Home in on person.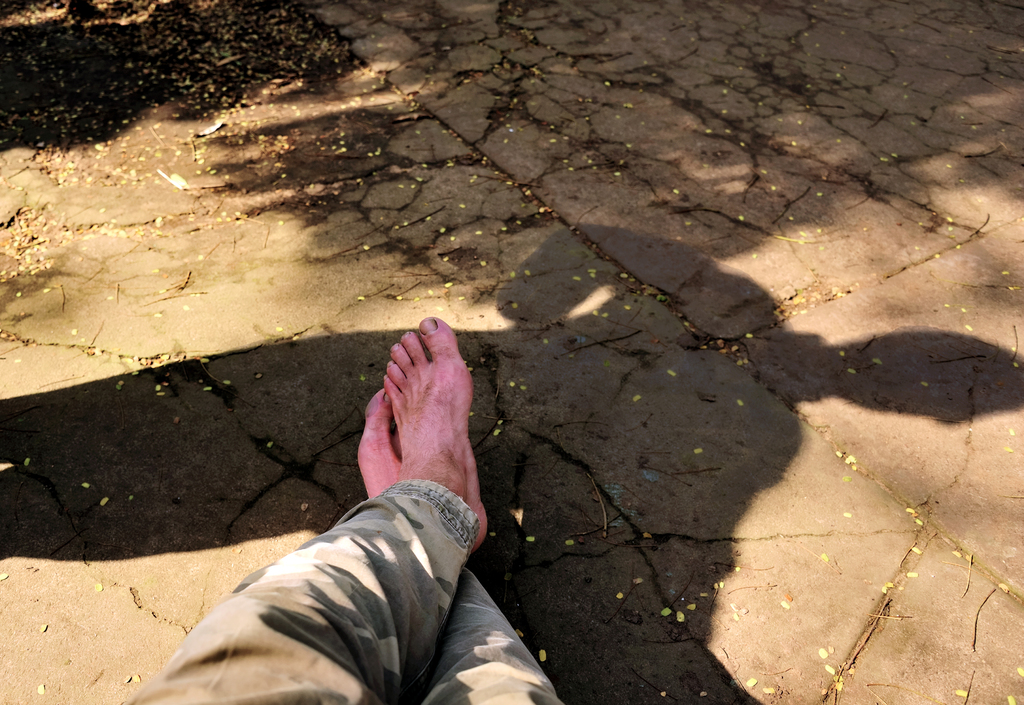
Homed in at BBox(122, 314, 568, 704).
